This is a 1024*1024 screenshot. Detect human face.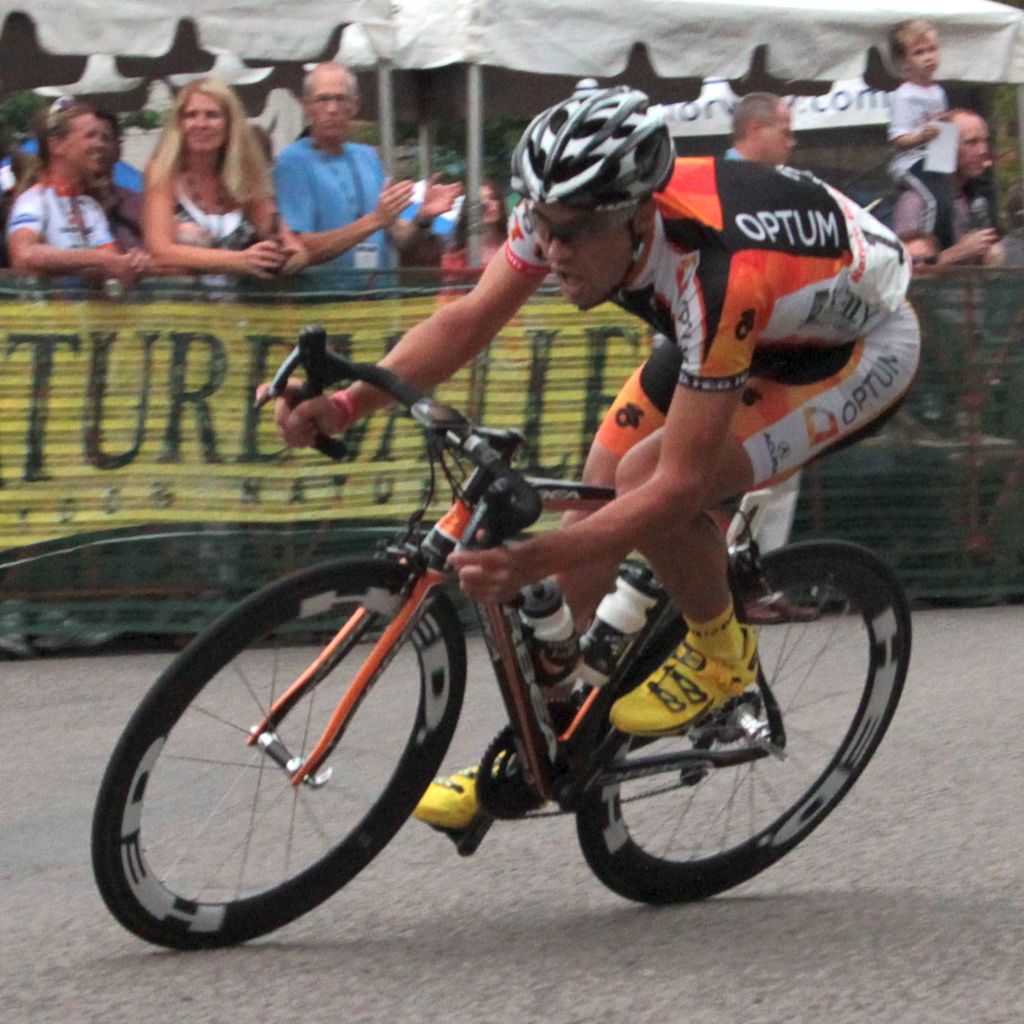
(x1=898, y1=227, x2=936, y2=272).
